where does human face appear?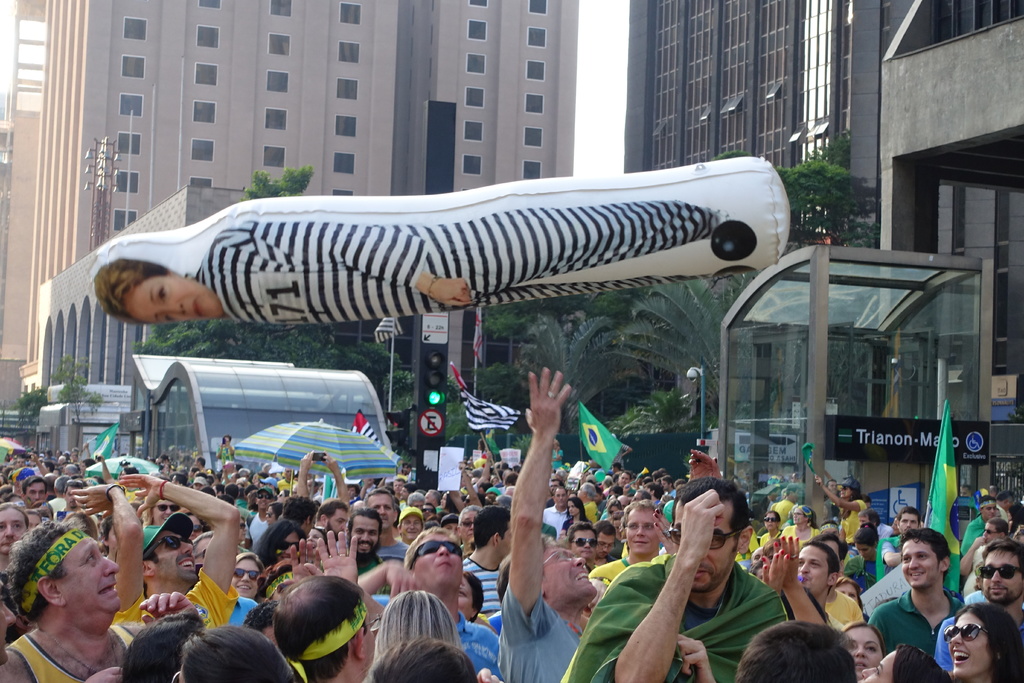
Appears at 566:500:580:516.
